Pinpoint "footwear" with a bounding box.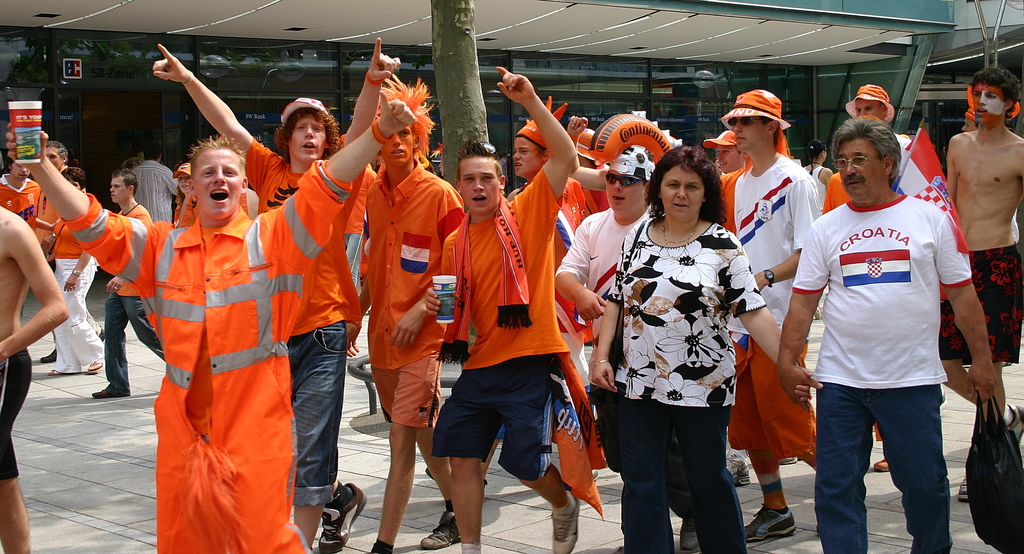
[x1=98, y1=328, x2=105, y2=339].
